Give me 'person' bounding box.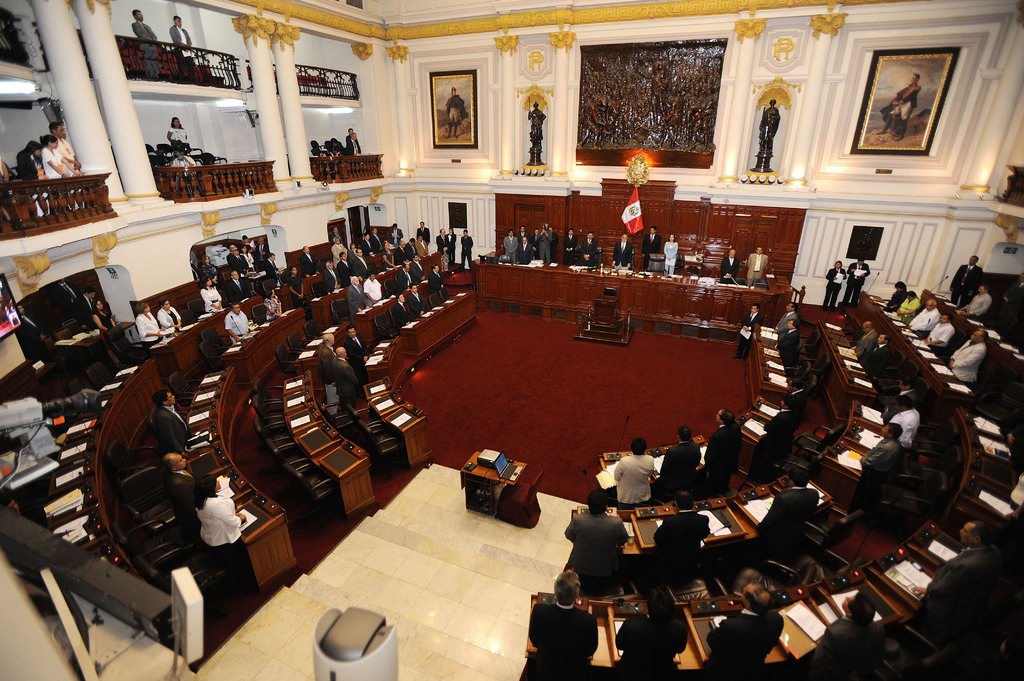
x1=161 y1=451 x2=195 y2=532.
